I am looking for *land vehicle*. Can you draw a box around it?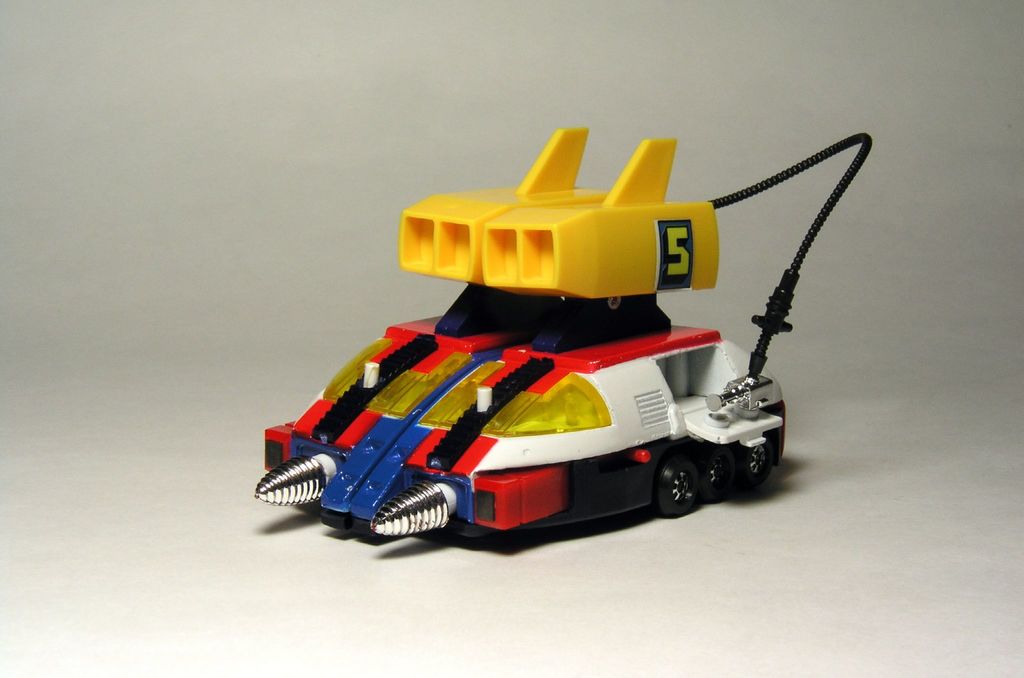
Sure, the bounding box is bbox=[255, 162, 891, 529].
